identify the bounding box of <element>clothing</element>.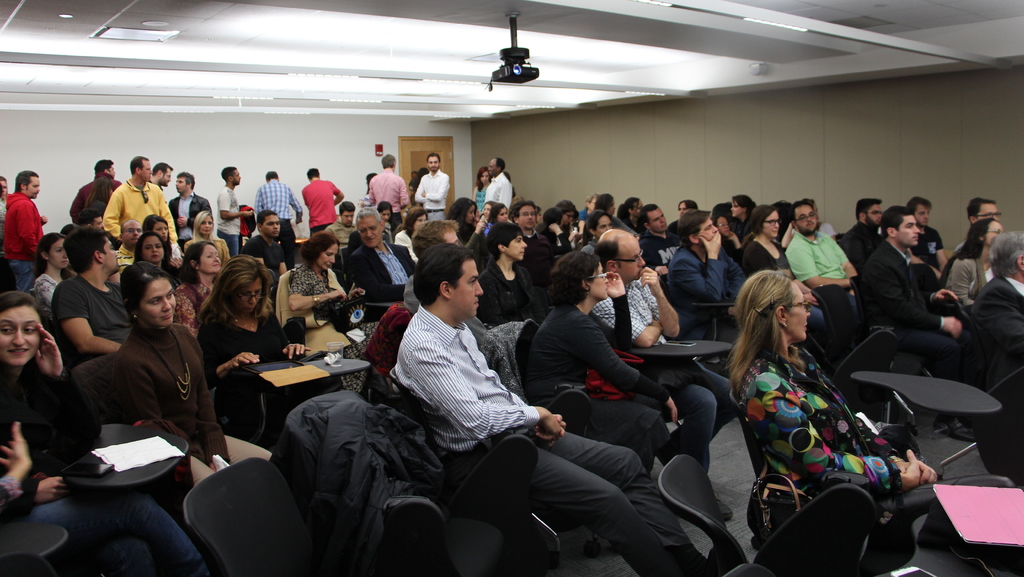
bbox=[195, 309, 291, 437].
